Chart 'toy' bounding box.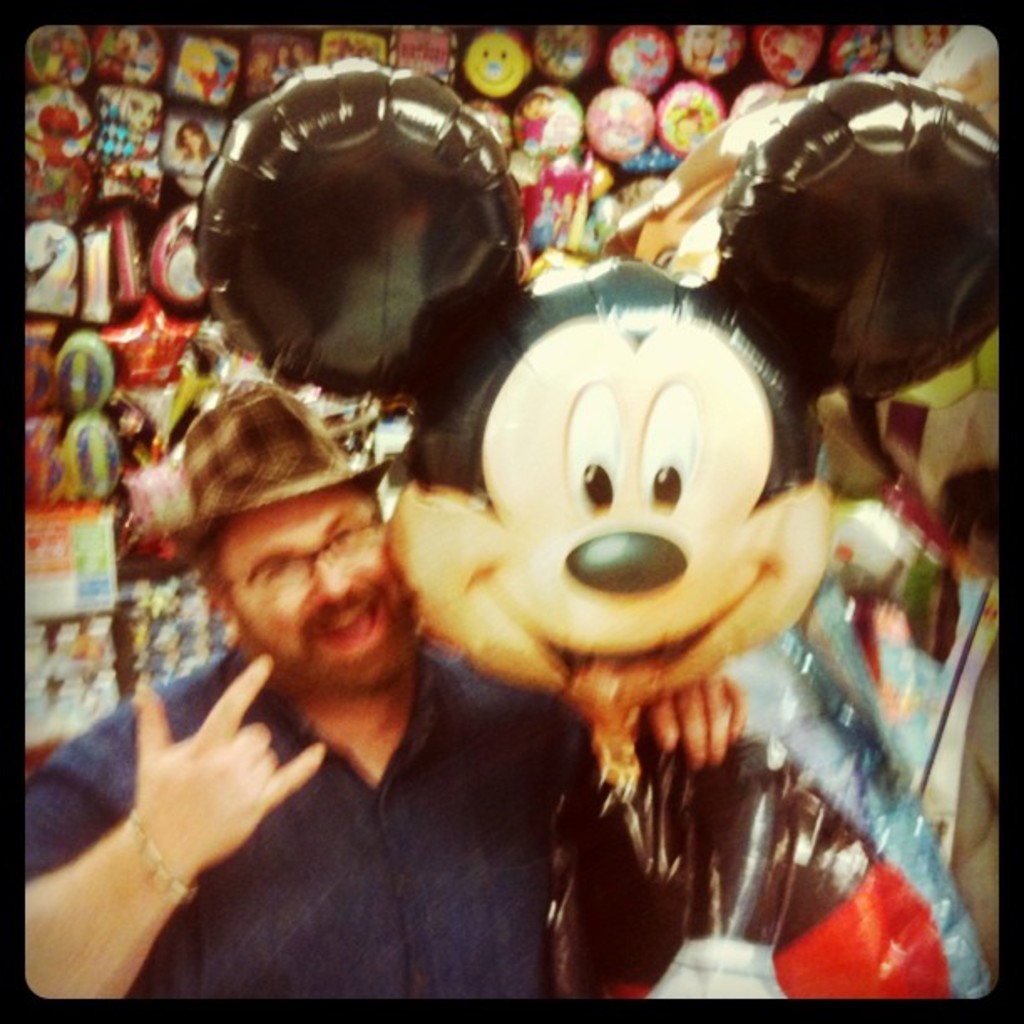
Charted: {"left": 189, "top": 49, "right": 1004, "bottom": 1001}.
